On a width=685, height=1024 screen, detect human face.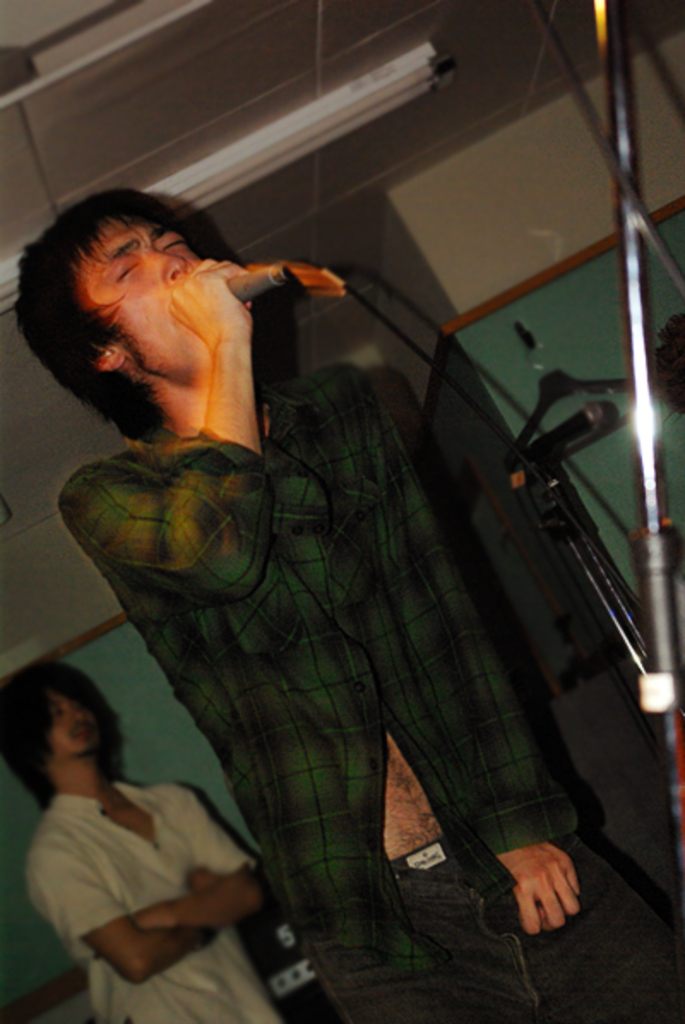
bbox=(50, 694, 91, 762).
